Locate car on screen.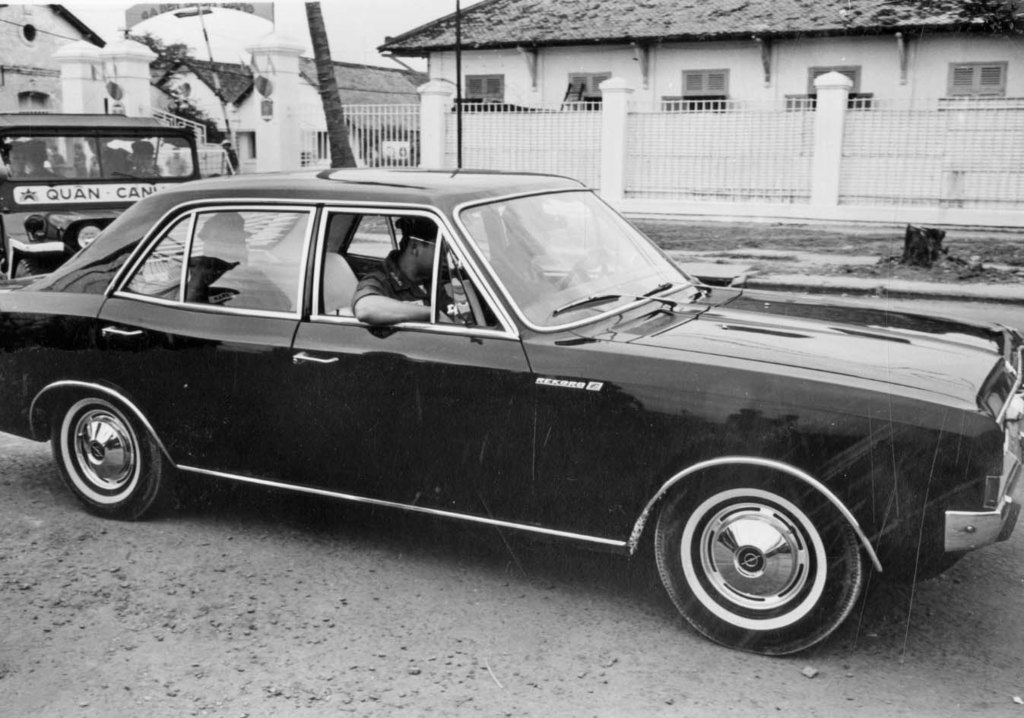
On screen at BBox(26, 168, 1010, 648).
